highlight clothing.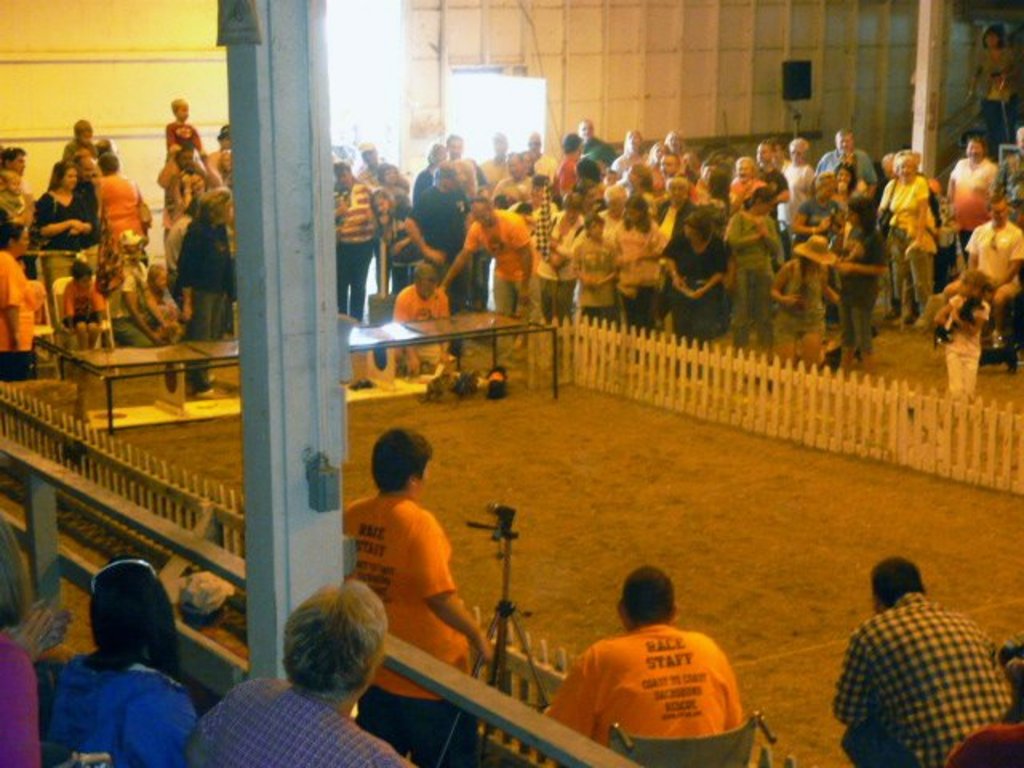
Highlighted region: 326 486 483 693.
